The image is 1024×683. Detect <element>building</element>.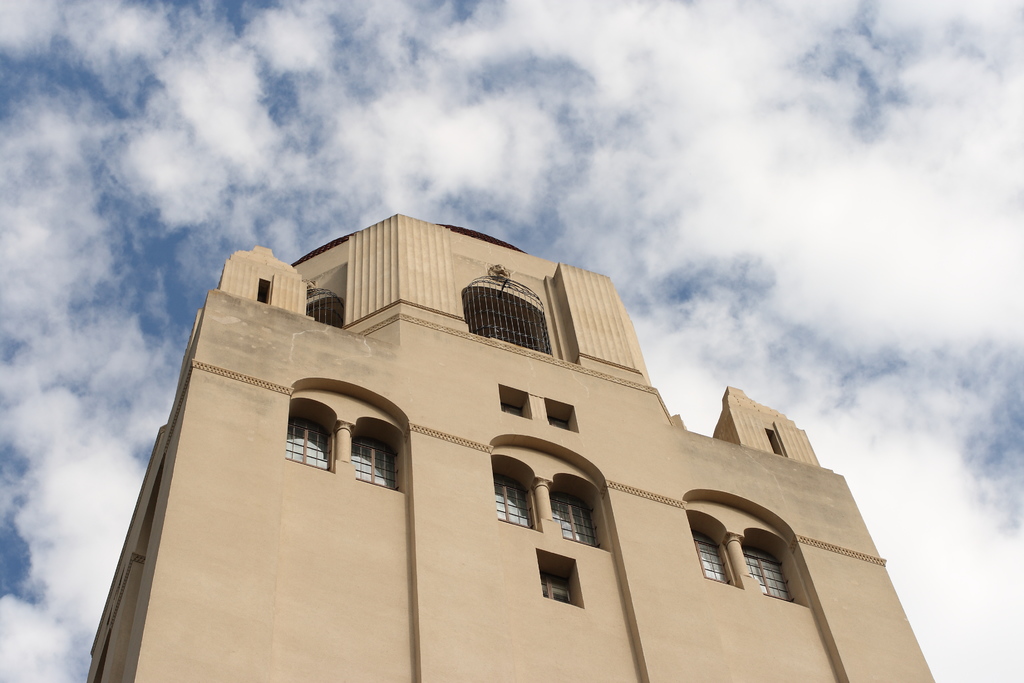
Detection: <region>84, 211, 937, 682</region>.
